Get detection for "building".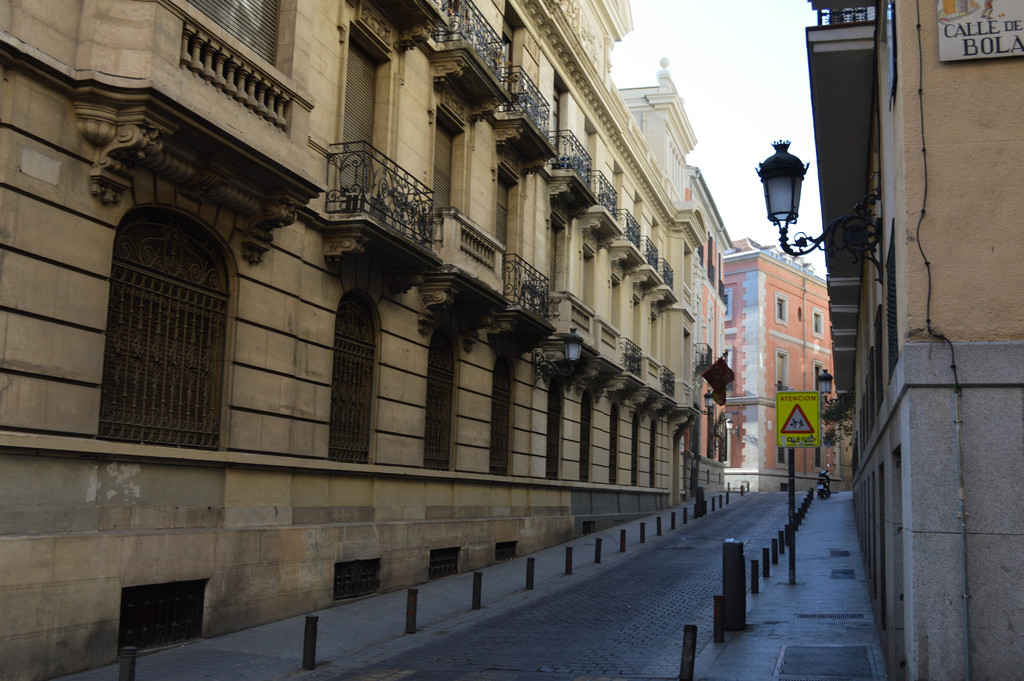
Detection: bbox=[723, 246, 831, 490].
